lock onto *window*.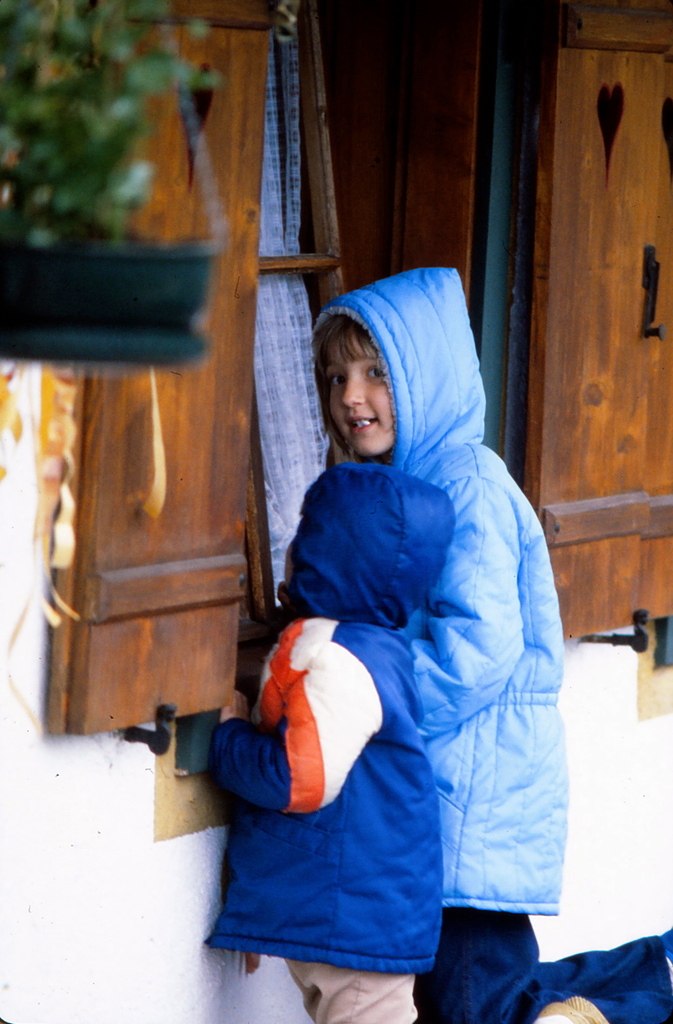
Locked: bbox=[53, 0, 672, 834].
